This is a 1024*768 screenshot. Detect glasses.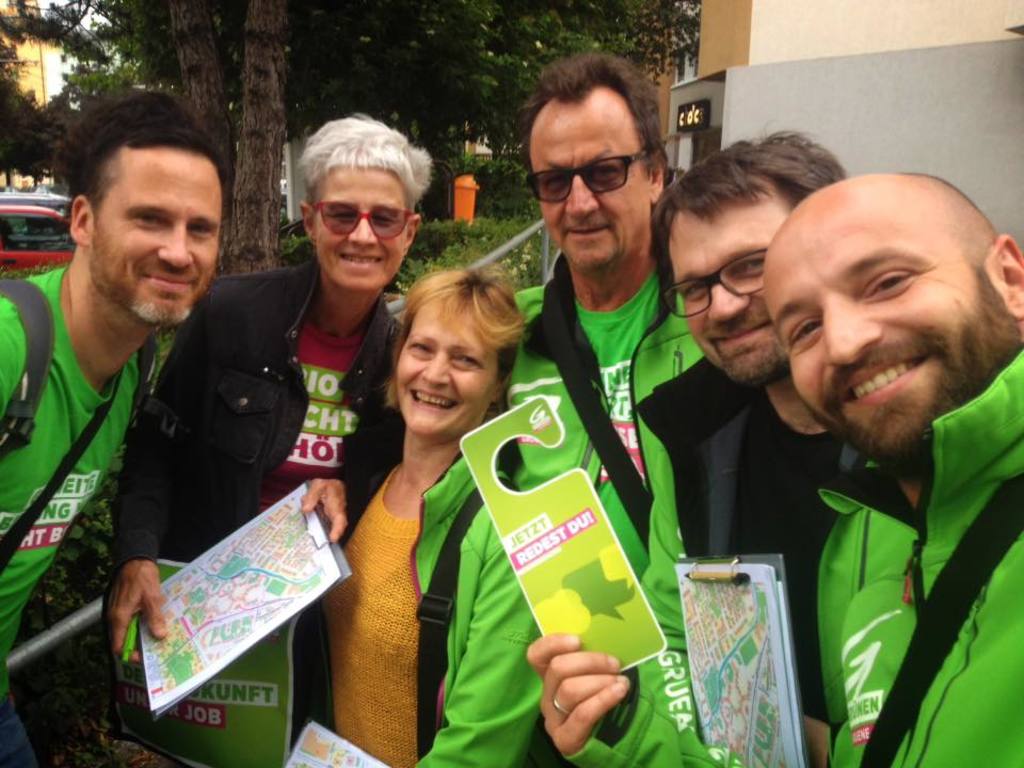
[left=654, top=245, right=772, bottom=326].
